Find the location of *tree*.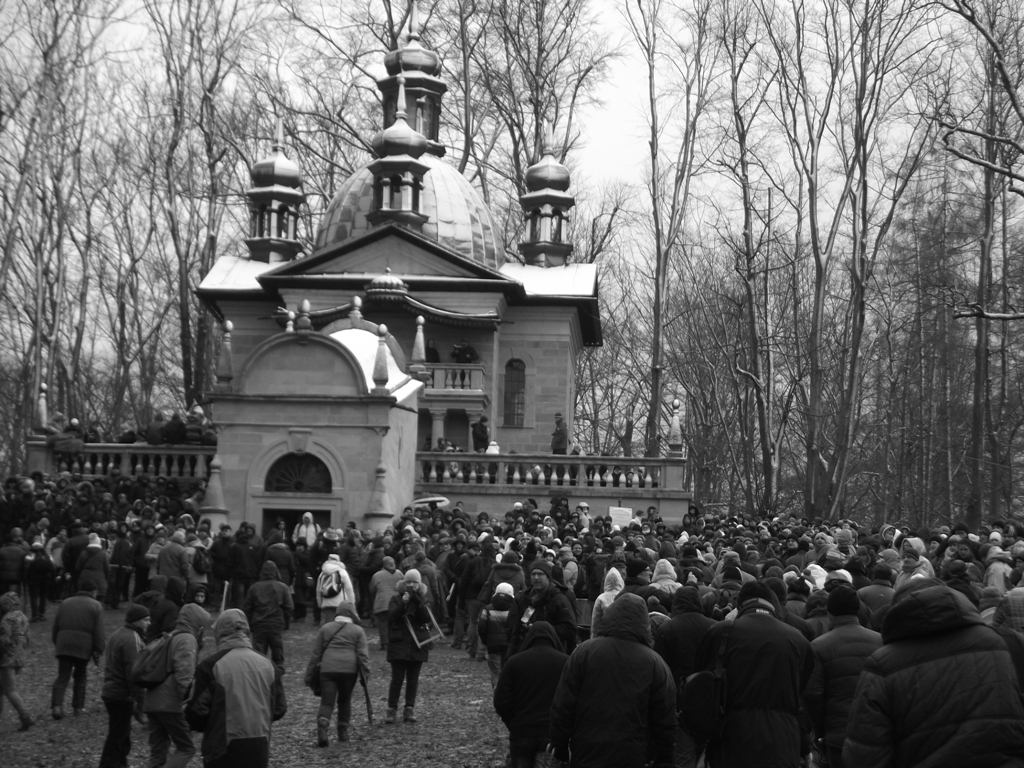
Location: 0, 0, 101, 457.
